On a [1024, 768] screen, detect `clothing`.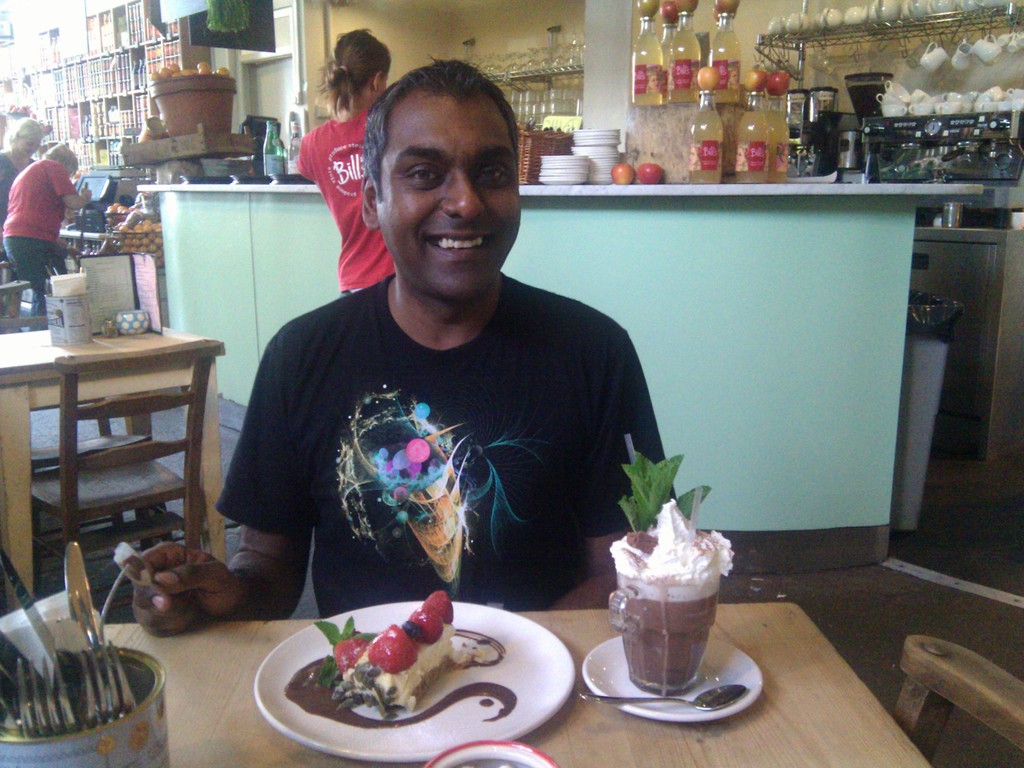
pyautogui.locateOnScreen(298, 103, 403, 307).
